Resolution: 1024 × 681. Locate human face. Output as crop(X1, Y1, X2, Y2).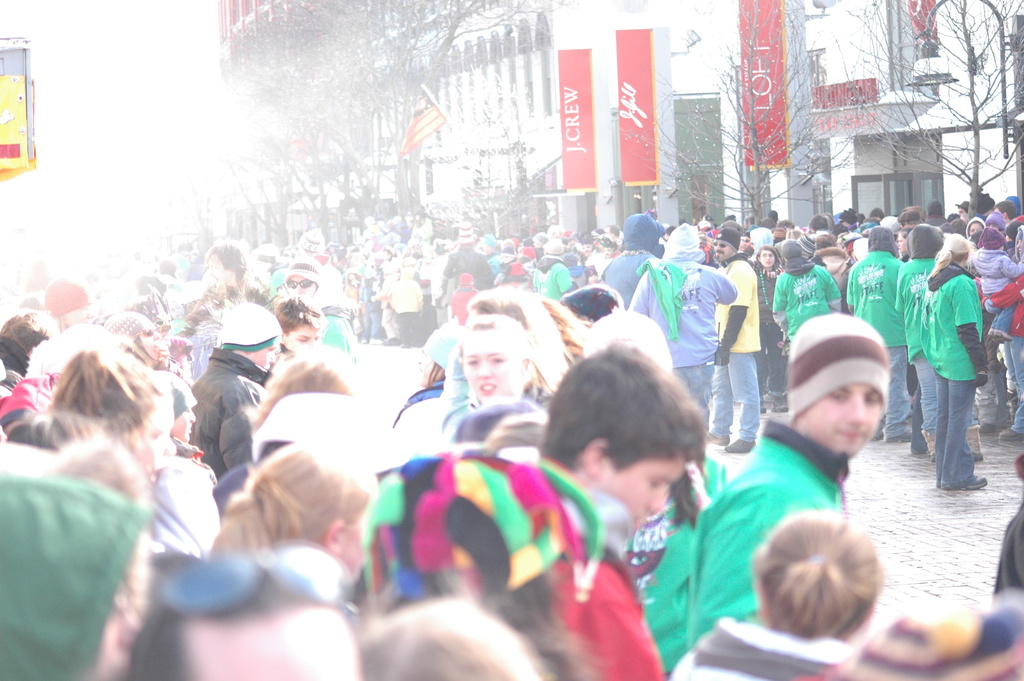
crop(760, 250, 776, 265).
